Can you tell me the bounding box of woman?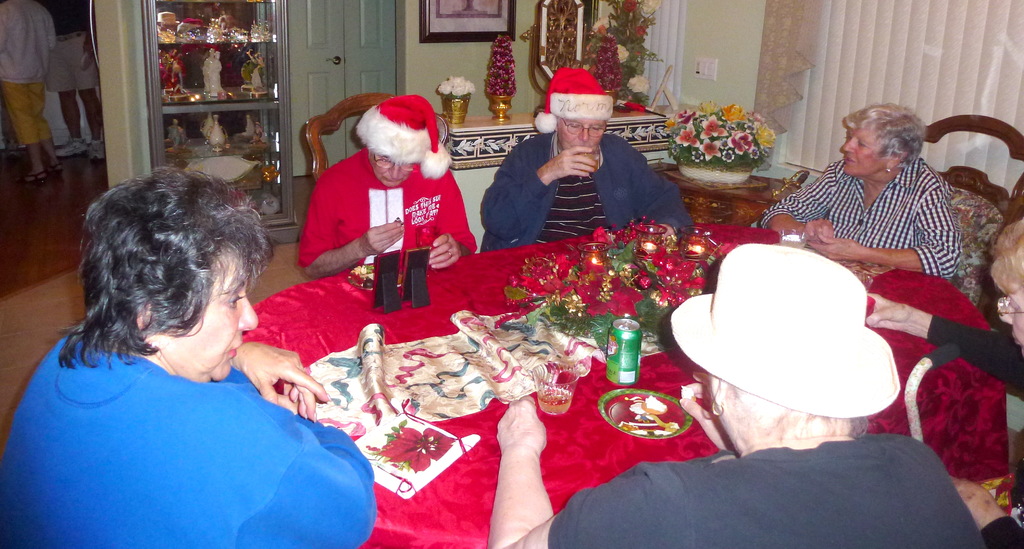
bbox=(35, 144, 435, 548).
